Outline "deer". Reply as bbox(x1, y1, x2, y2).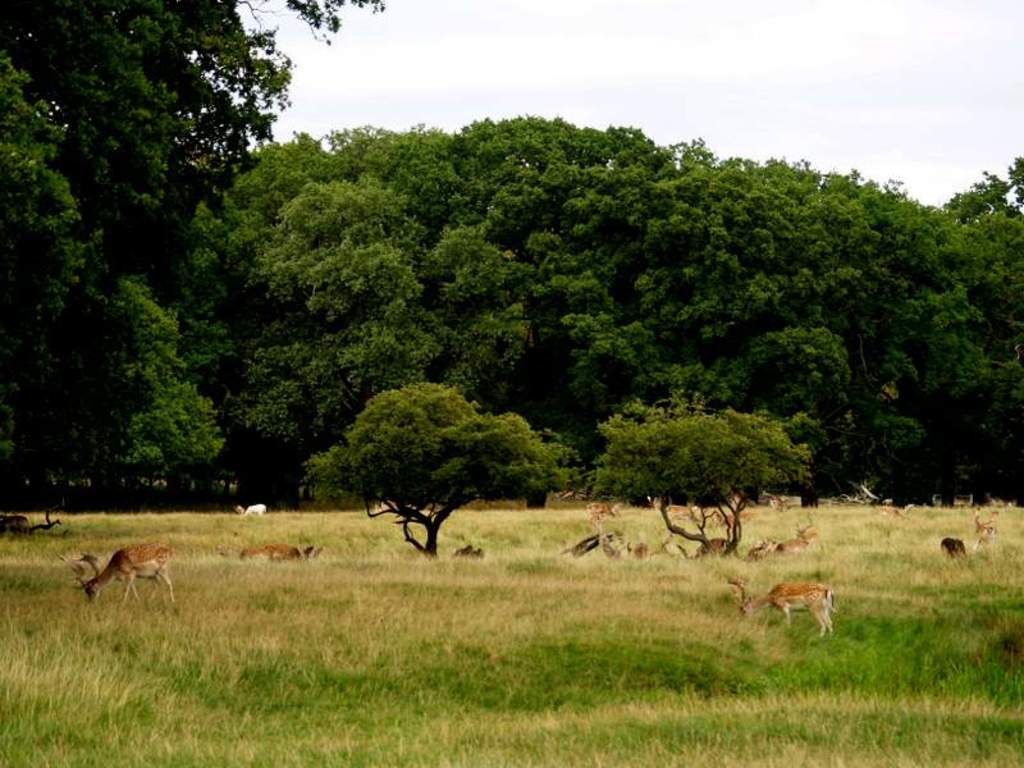
bbox(739, 582, 835, 635).
